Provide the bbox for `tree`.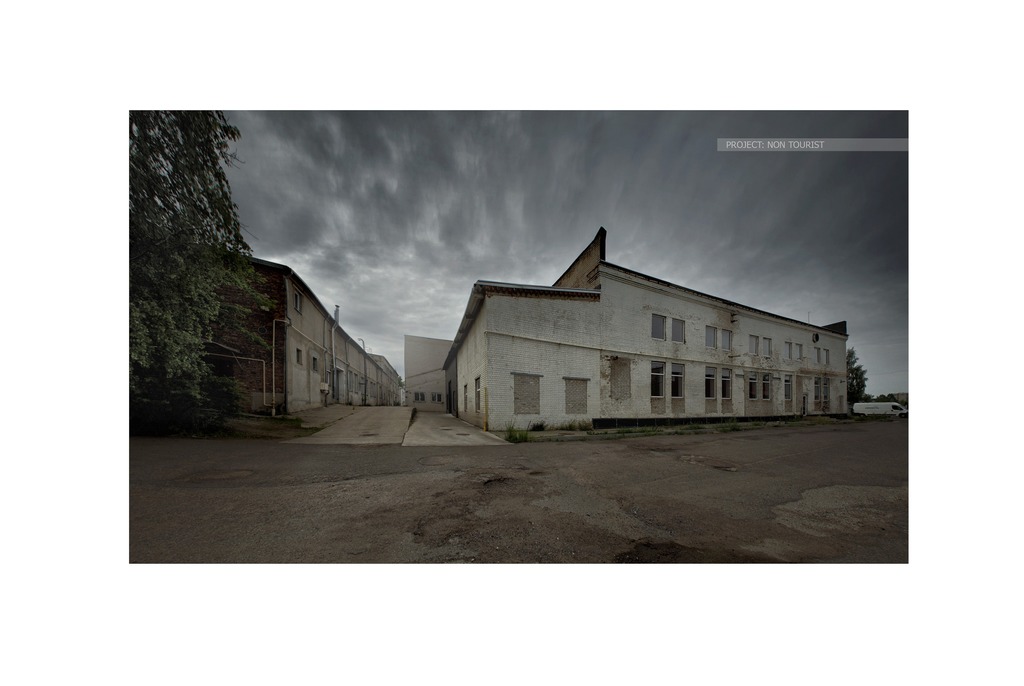
Rect(125, 109, 275, 438).
